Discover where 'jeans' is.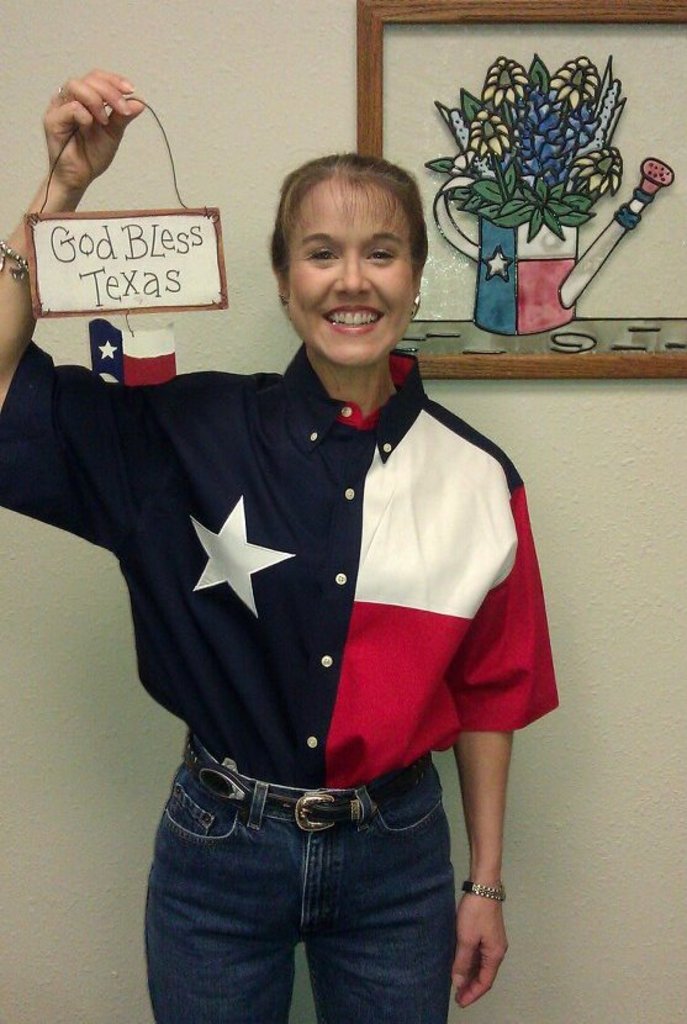
Discovered at box=[142, 759, 486, 1018].
